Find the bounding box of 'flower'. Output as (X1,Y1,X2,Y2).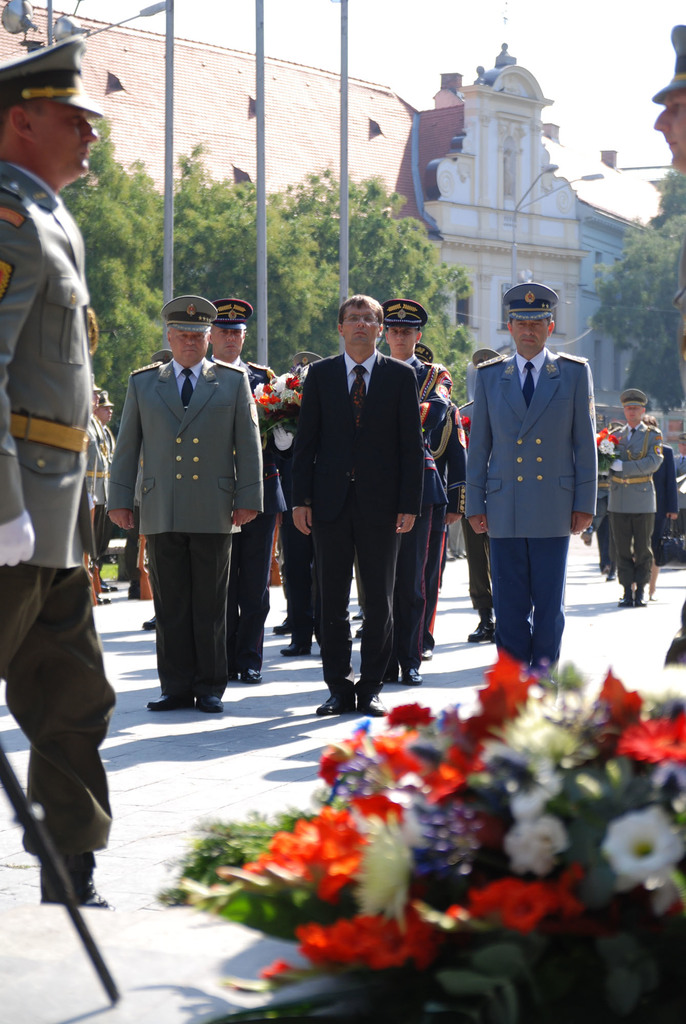
(306,917,429,986).
